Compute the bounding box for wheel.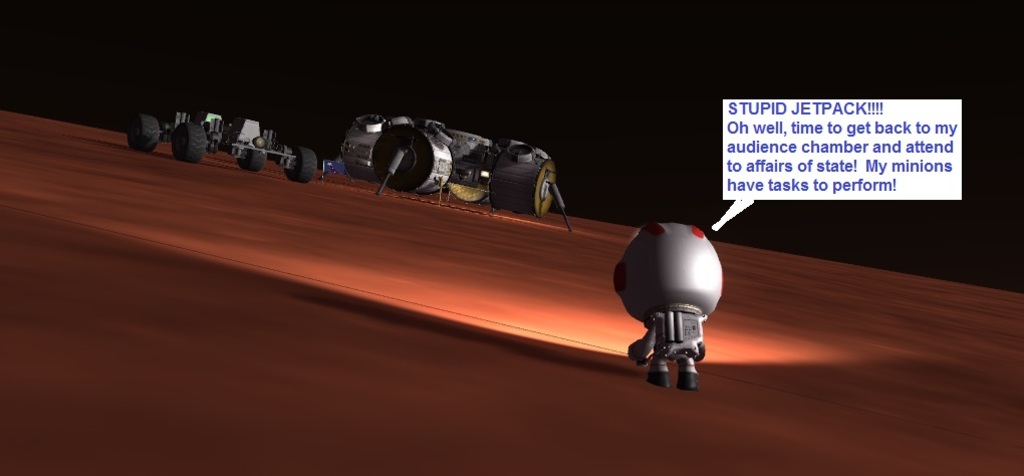
<bbox>286, 147, 318, 182</bbox>.
